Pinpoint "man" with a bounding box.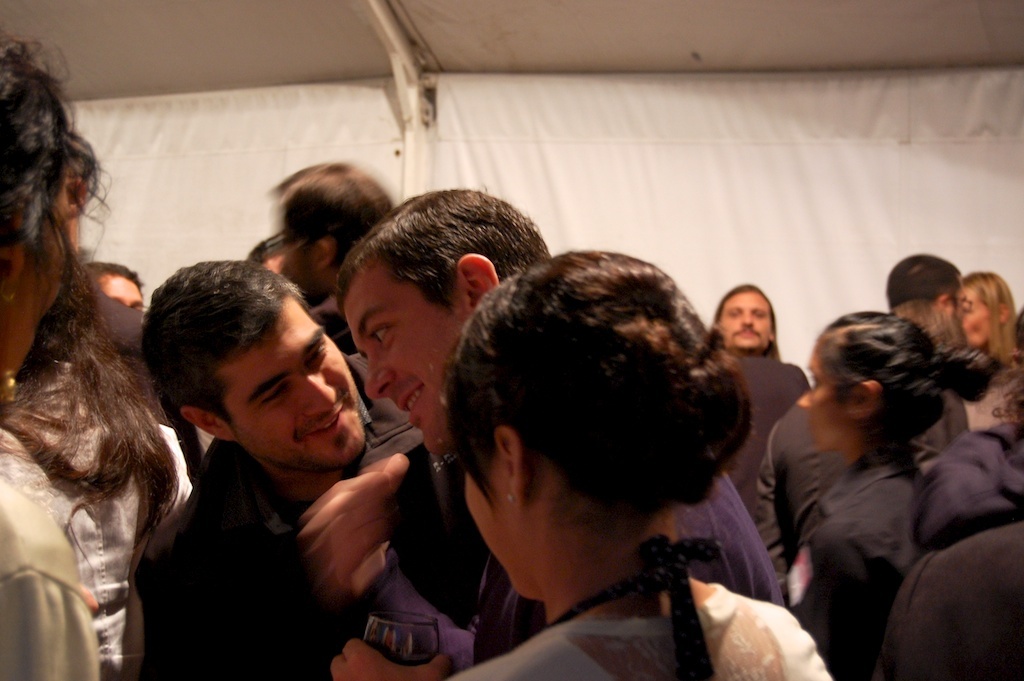
333,188,785,675.
